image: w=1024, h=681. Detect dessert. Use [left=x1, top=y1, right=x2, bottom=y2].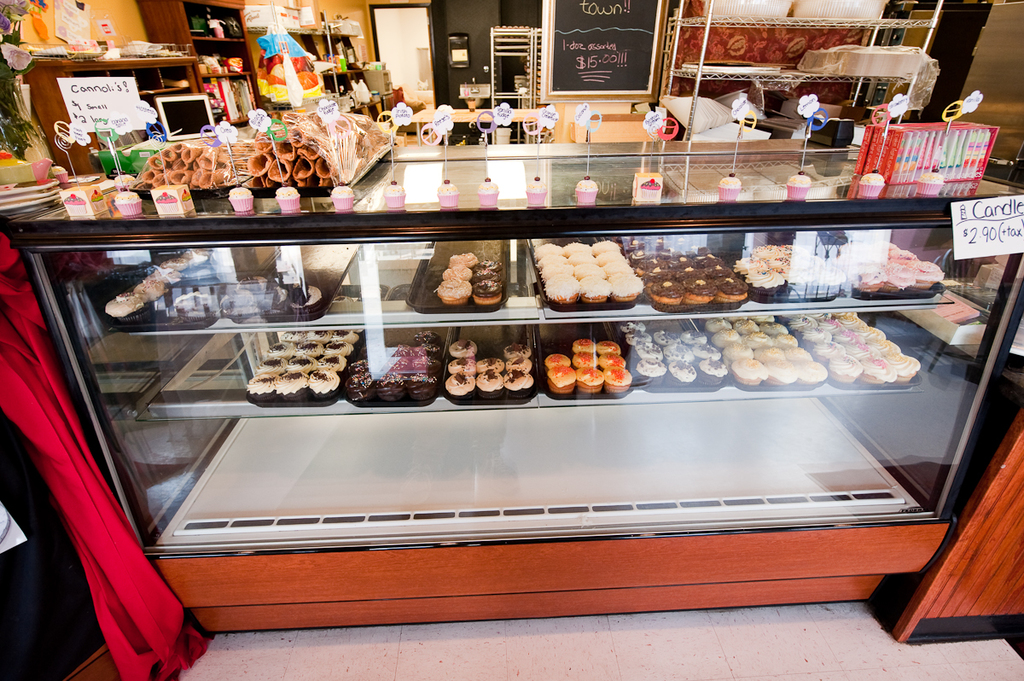
[left=583, top=365, right=602, bottom=392].
